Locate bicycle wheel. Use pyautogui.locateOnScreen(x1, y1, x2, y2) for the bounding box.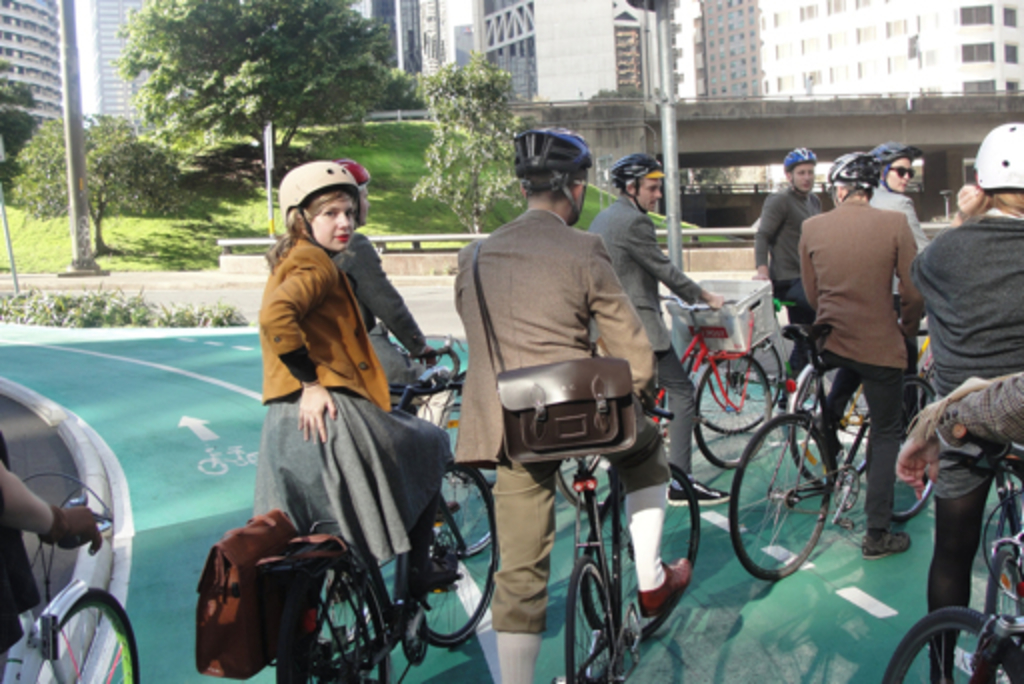
pyautogui.locateOnScreen(414, 388, 494, 554).
